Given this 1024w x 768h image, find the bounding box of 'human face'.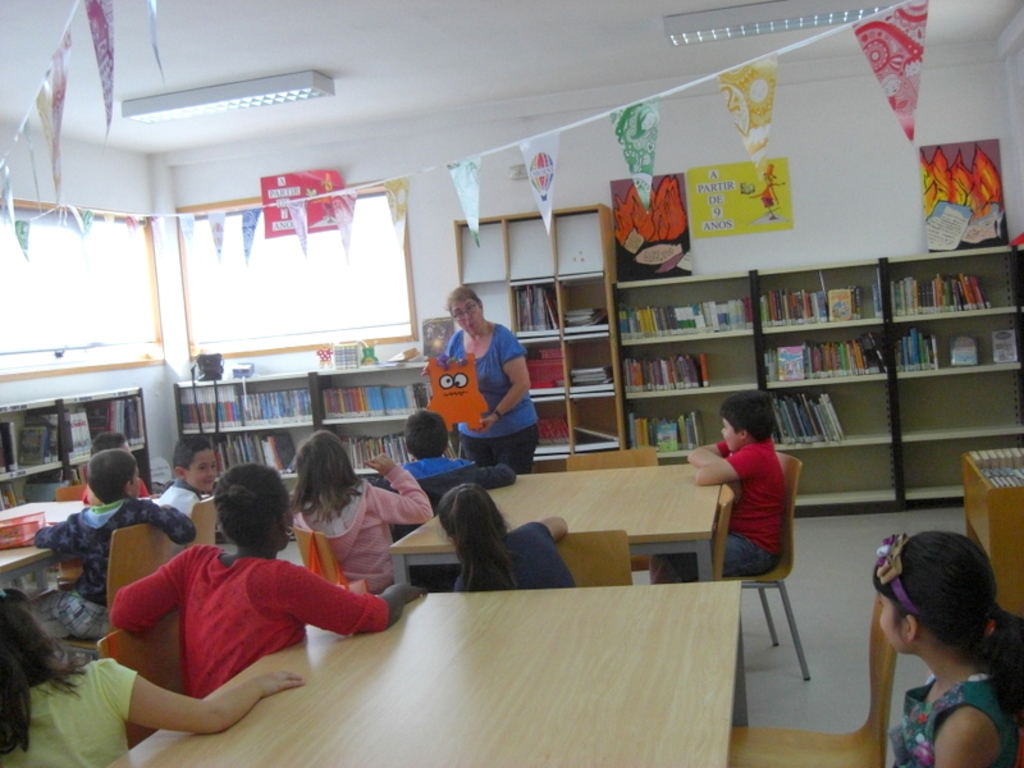
Rect(719, 411, 744, 449).
